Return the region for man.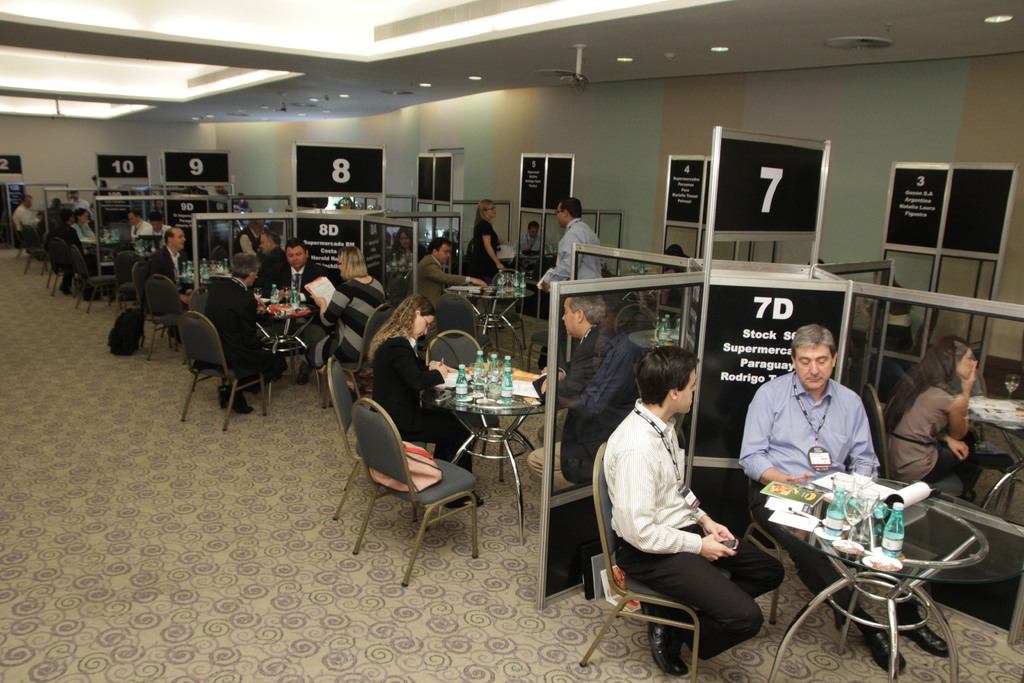
BBox(524, 290, 643, 496).
